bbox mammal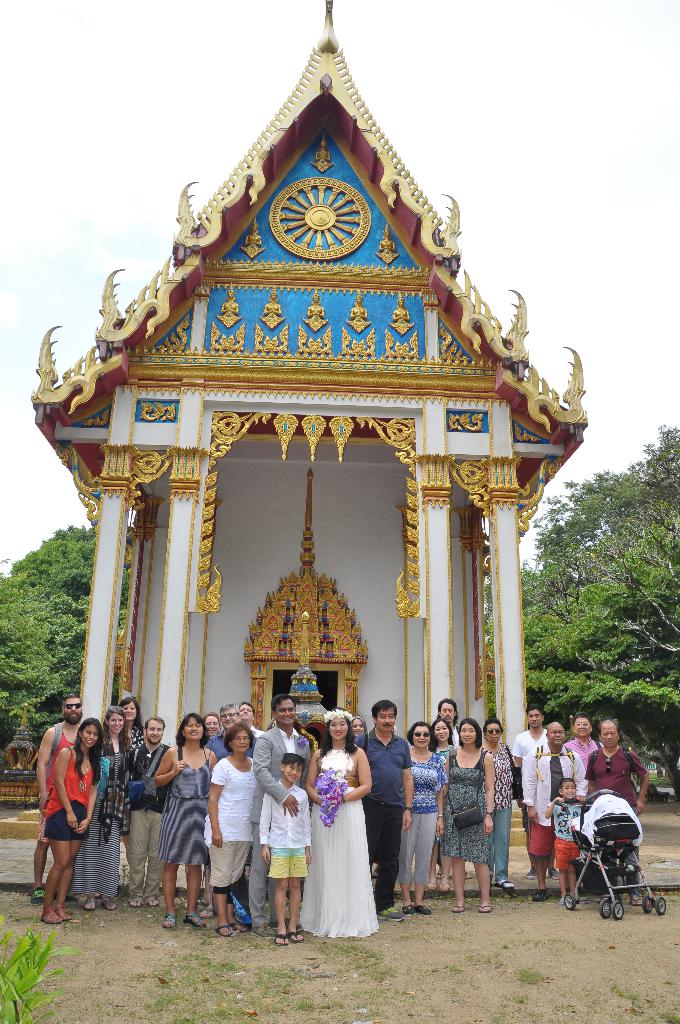
(x1=124, y1=709, x2=180, y2=909)
